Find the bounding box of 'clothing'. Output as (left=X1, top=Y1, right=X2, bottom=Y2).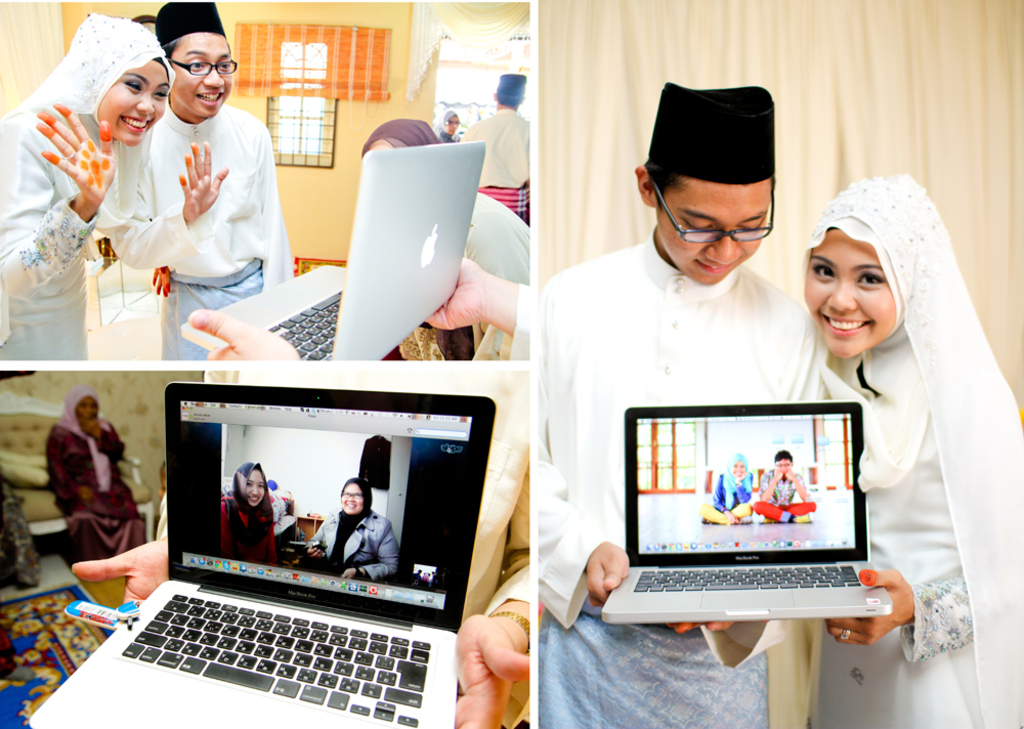
(left=397, top=189, right=530, bottom=361).
